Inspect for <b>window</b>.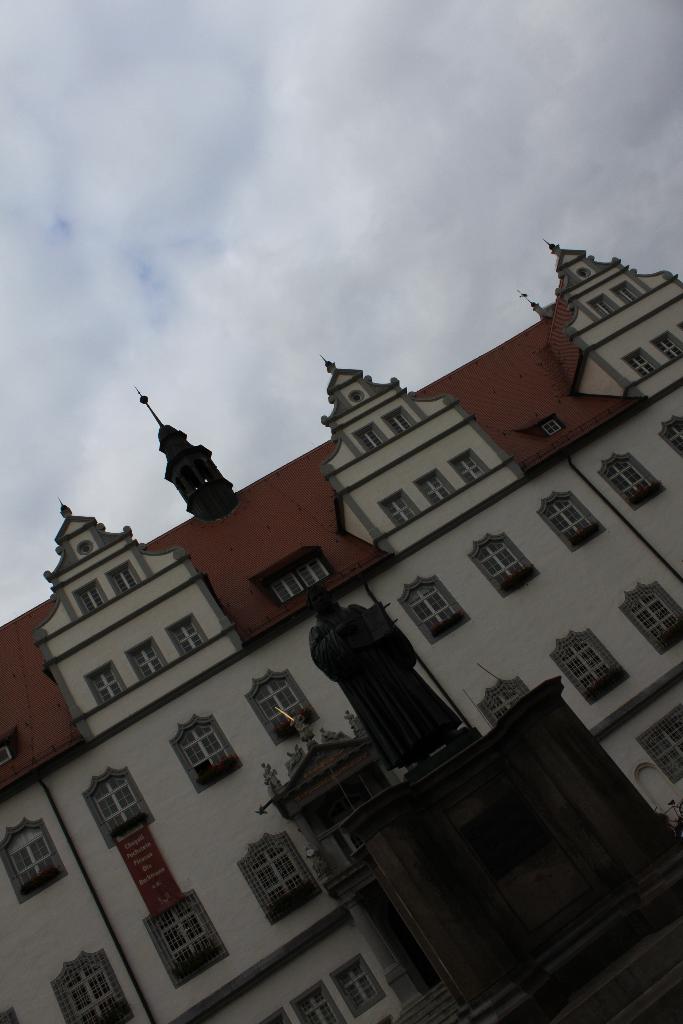
Inspection: detection(651, 326, 682, 362).
